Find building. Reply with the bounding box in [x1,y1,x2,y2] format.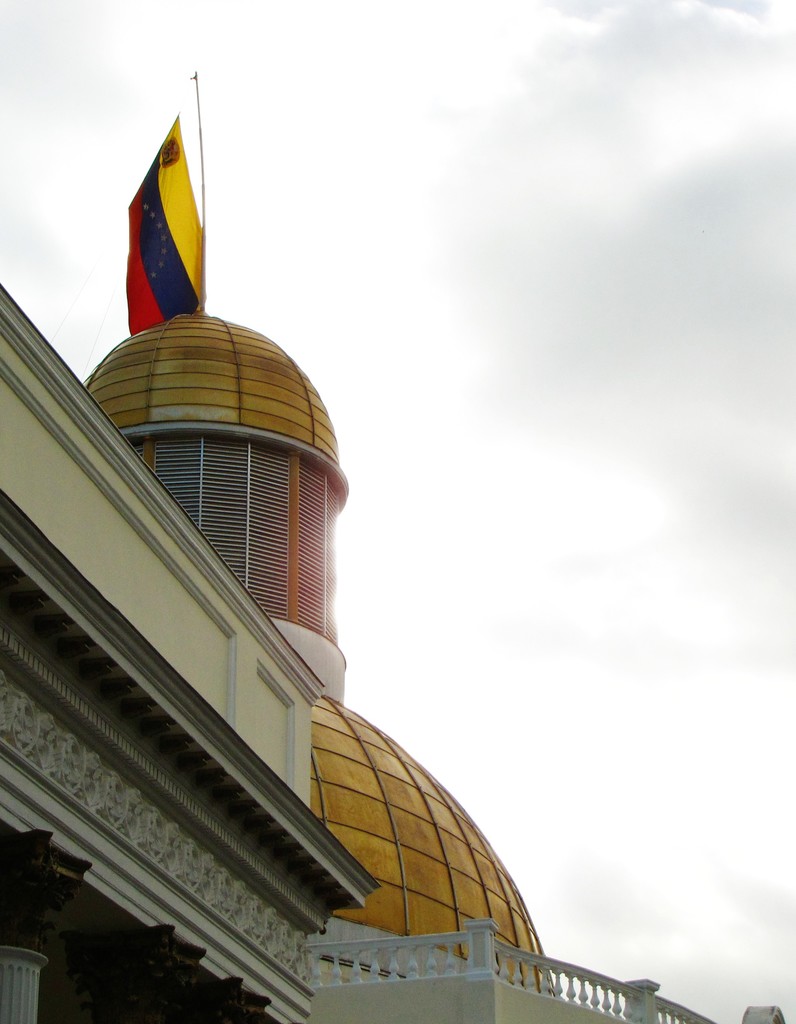
[83,311,795,1023].
